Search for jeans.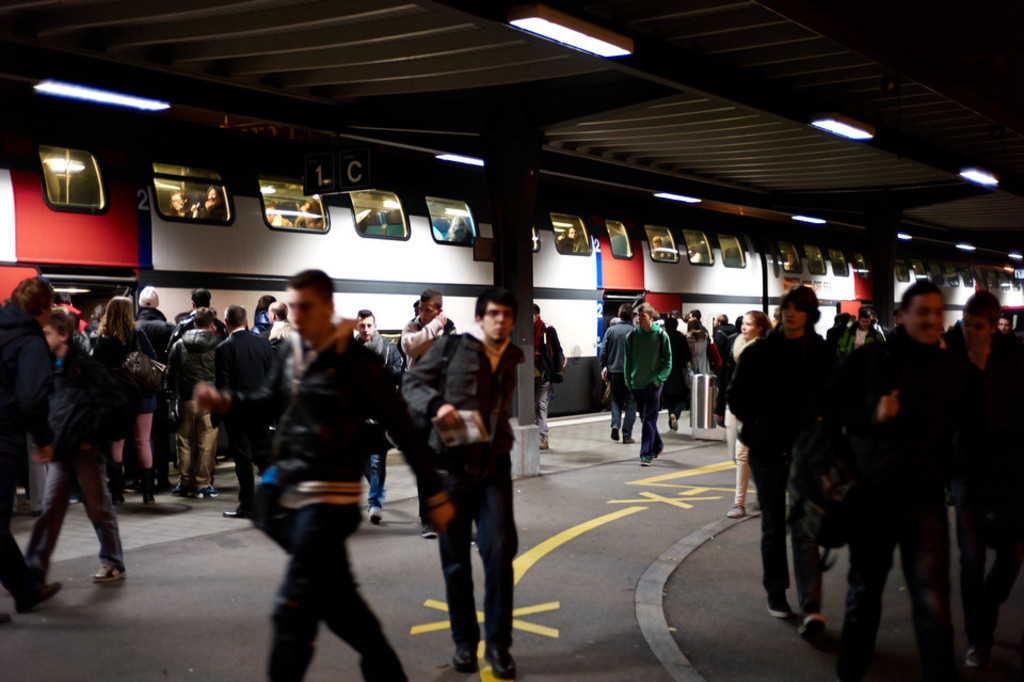
Found at [747,423,822,610].
